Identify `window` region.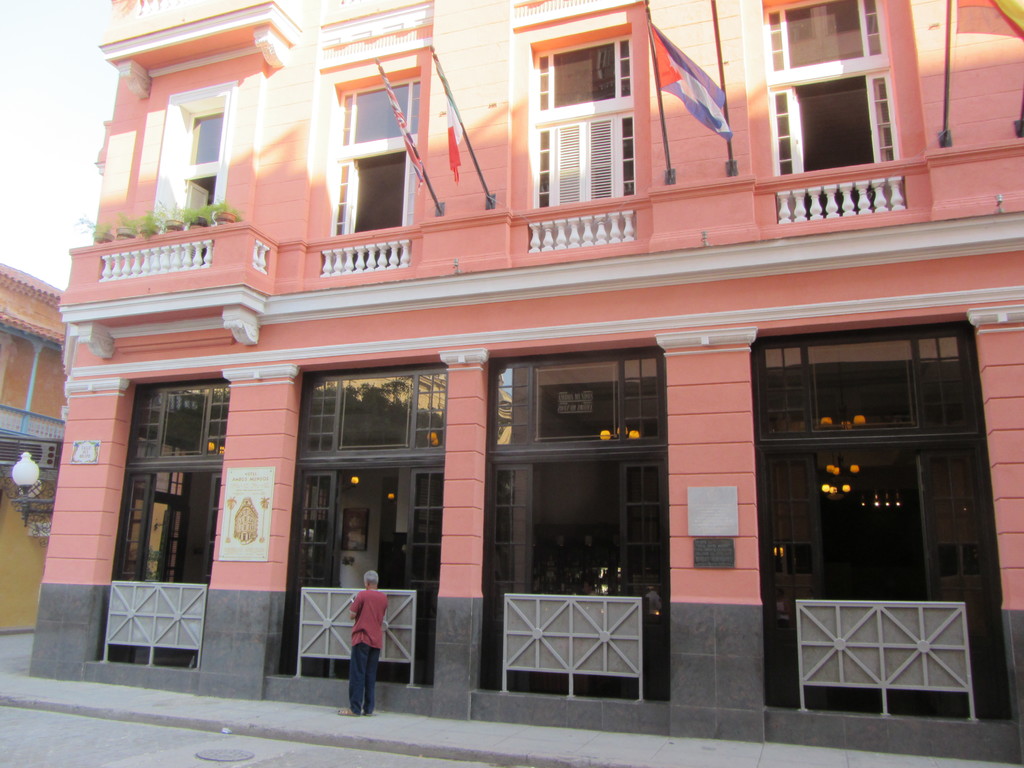
Region: 493:360:659:447.
